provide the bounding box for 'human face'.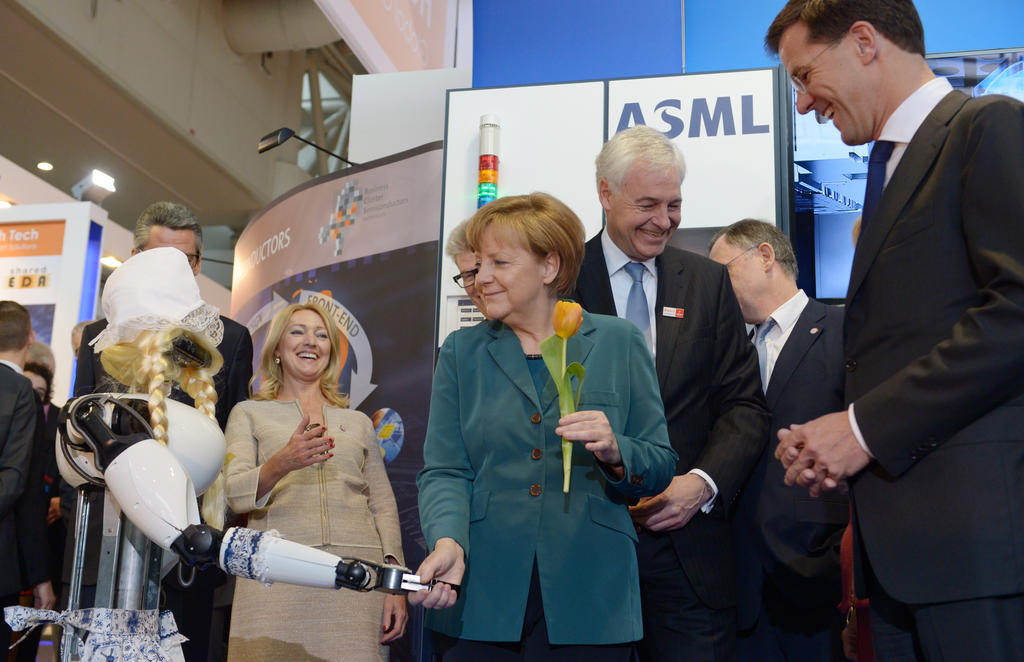
region(22, 366, 50, 398).
